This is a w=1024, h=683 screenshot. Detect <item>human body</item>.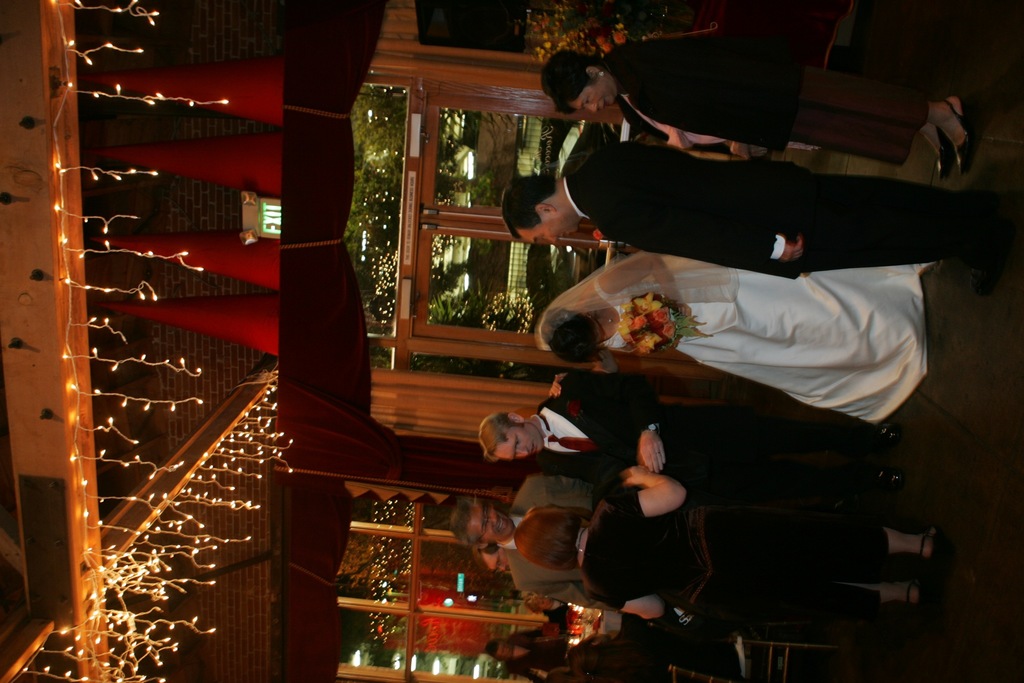
l=451, t=463, r=612, b=607.
